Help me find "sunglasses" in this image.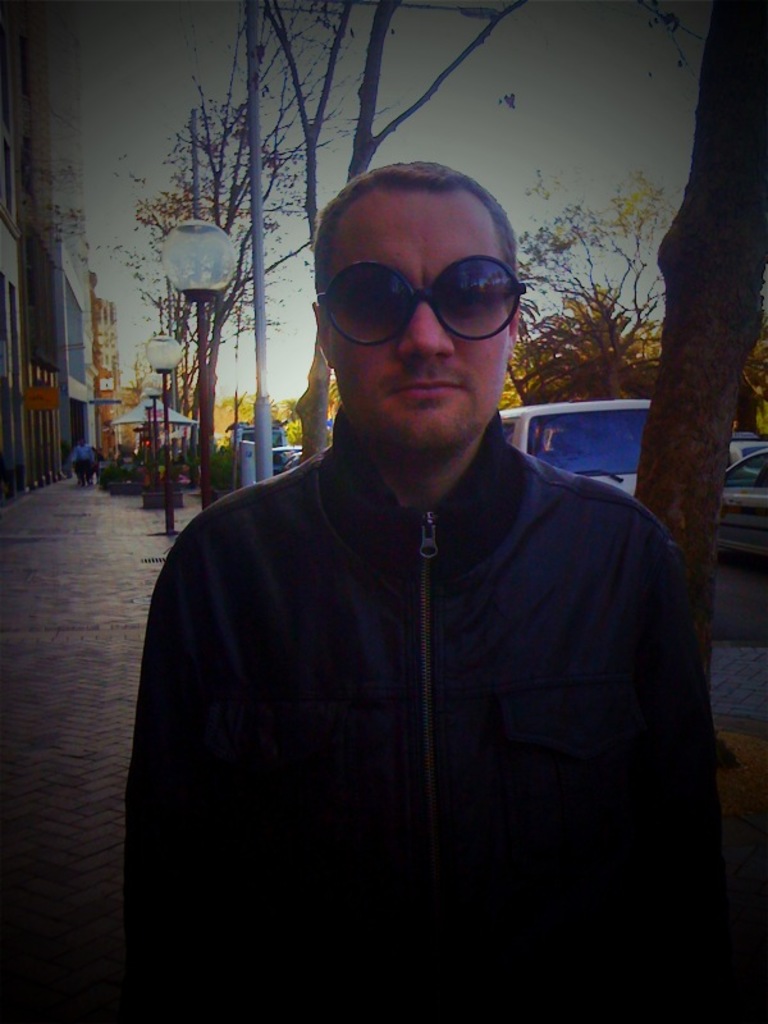
Found it: 315:253:526:343.
